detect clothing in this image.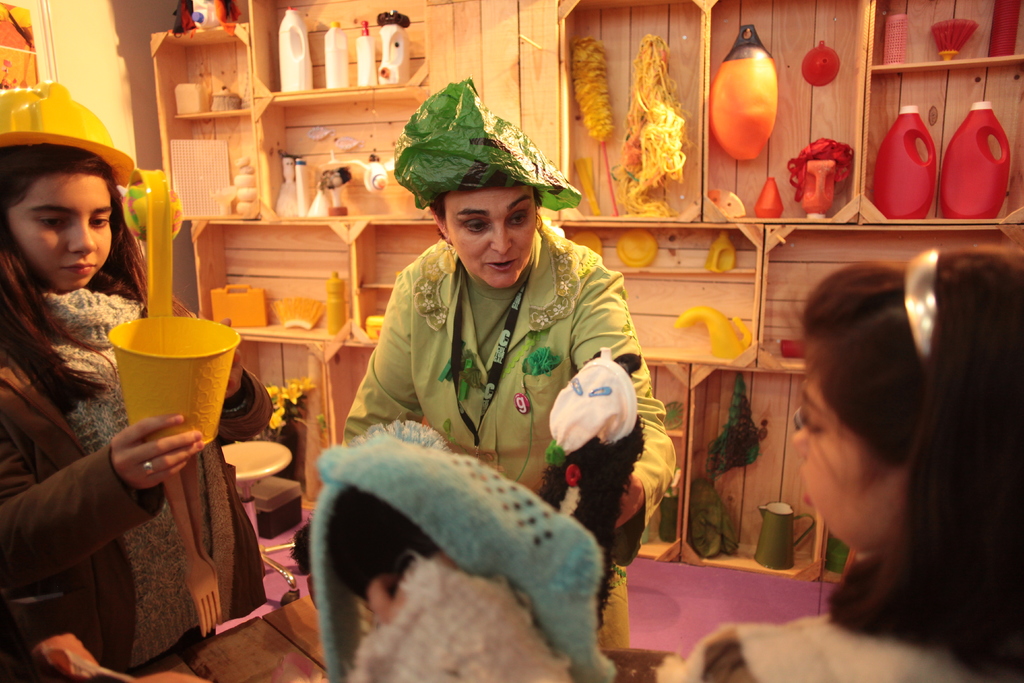
Detection: rect(326, 218, 645, 581).
